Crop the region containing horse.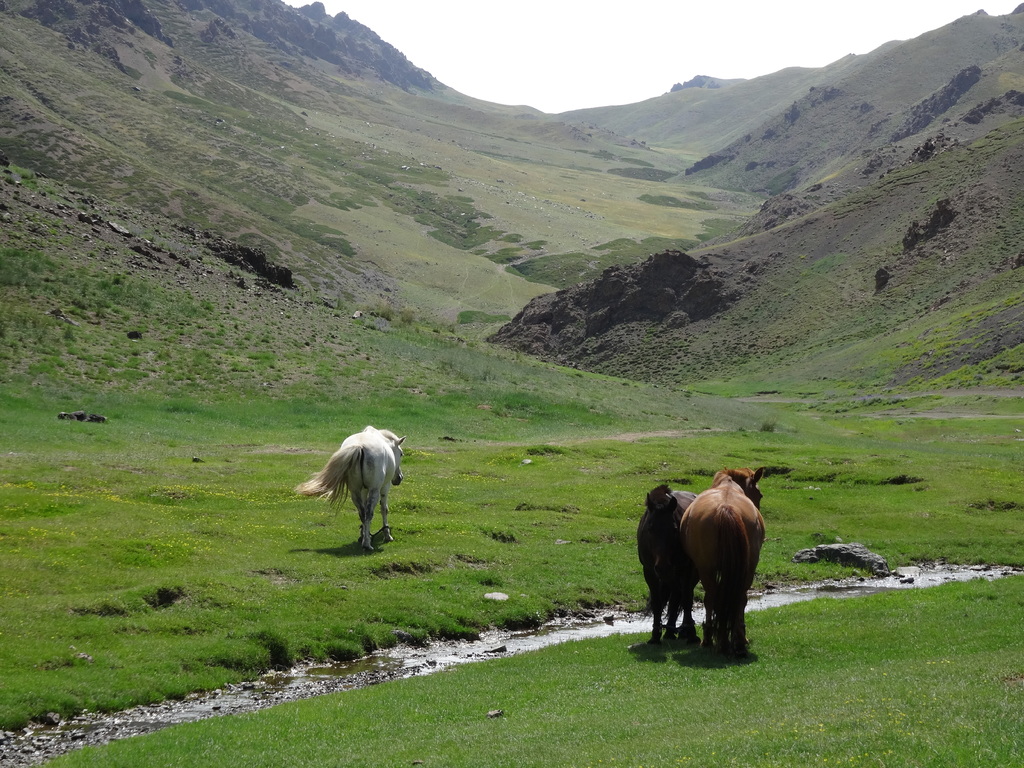
Crop region: (680, 465, 768, 653).
